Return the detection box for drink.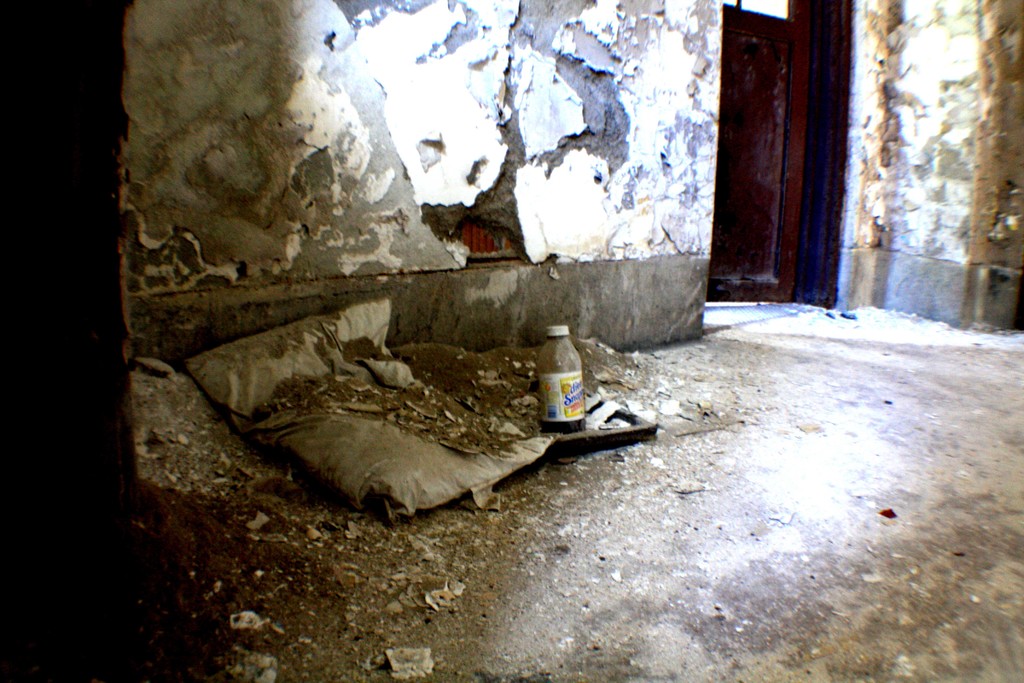
537,324,598,428.
